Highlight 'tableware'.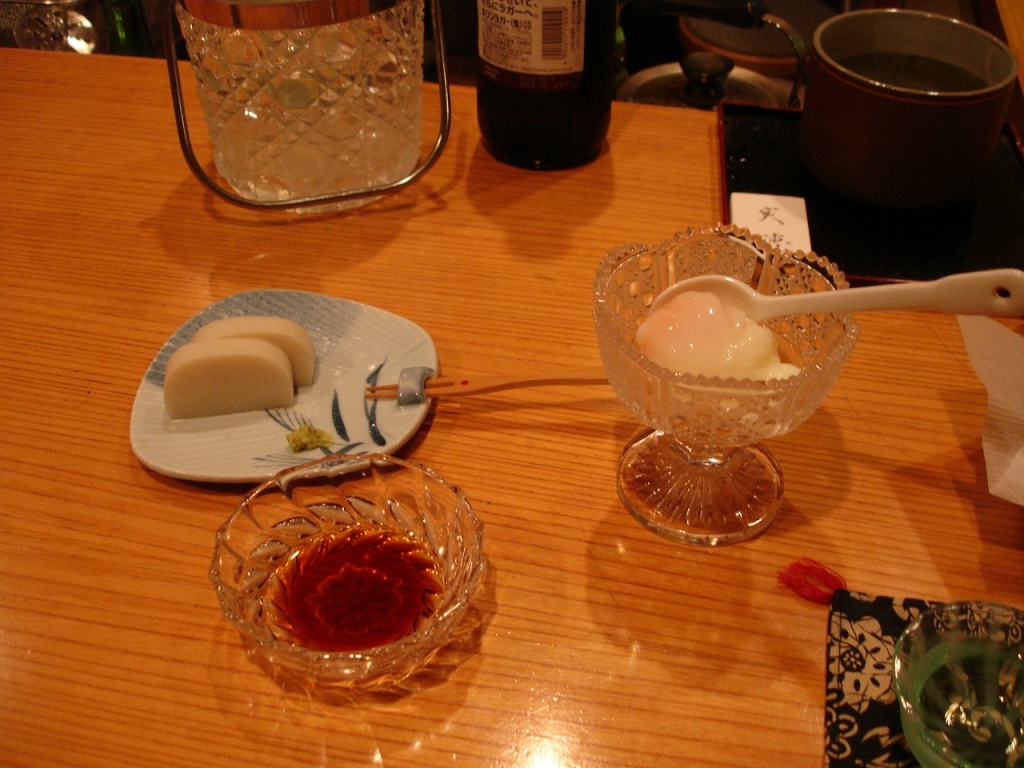
Highlighted region: Rect(596, 249, 833, 484).
